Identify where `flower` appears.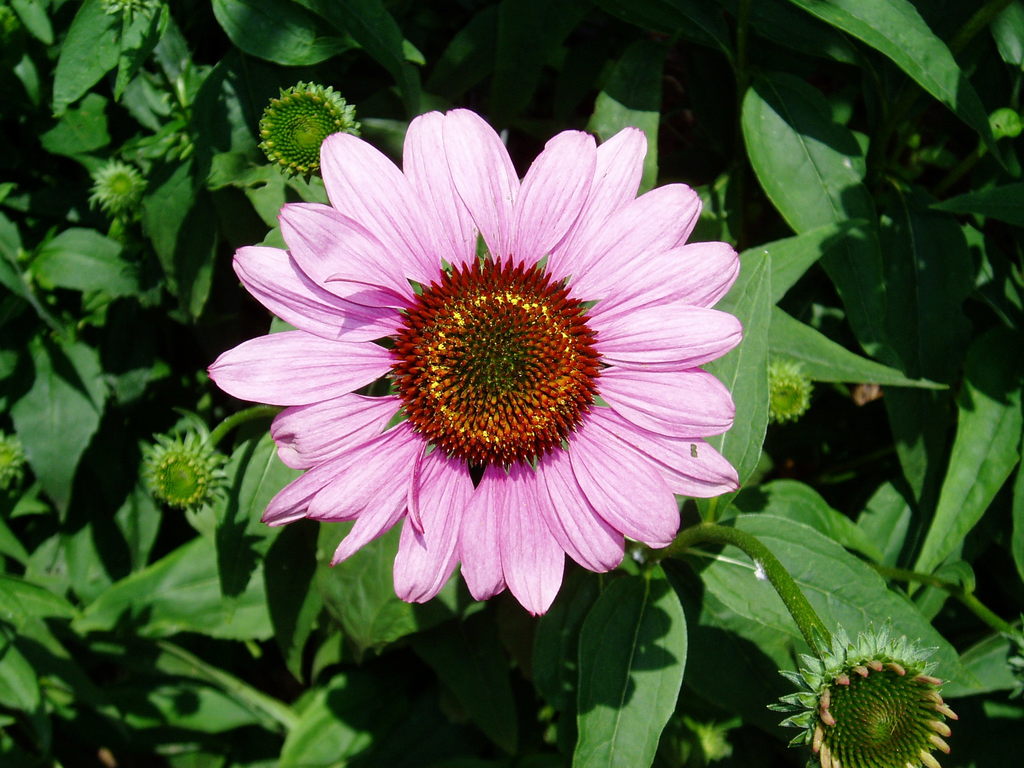
Appears at (x1=135, y1=428, x2=229, y2=508).
